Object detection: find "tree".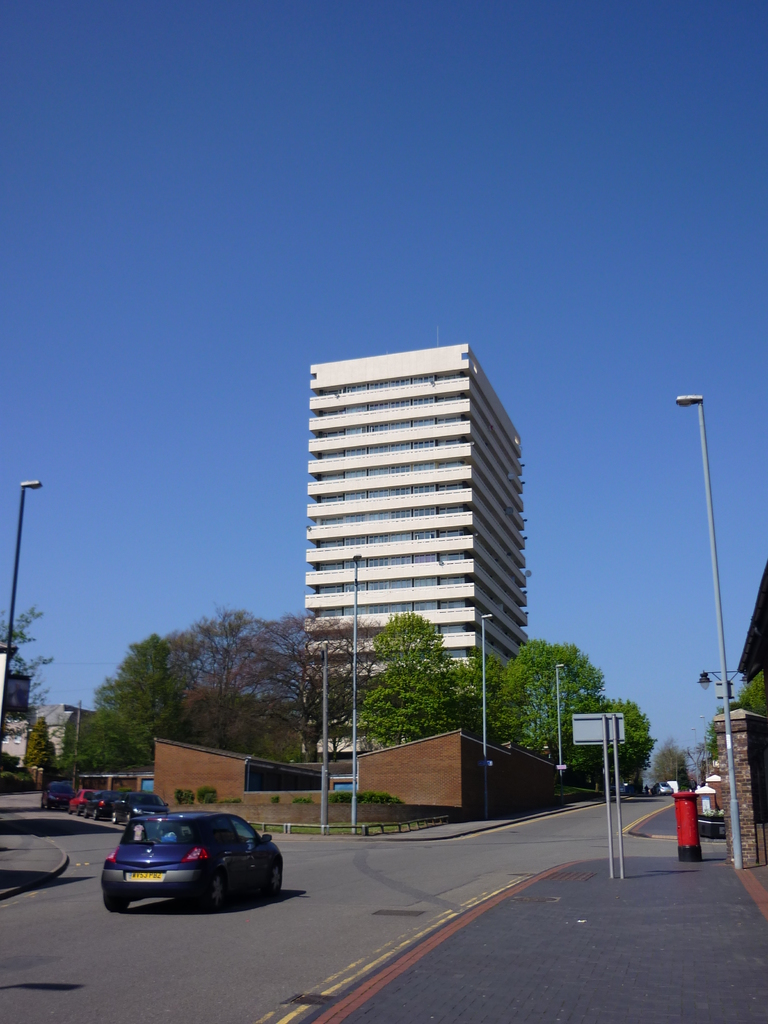
bbox(164, 611, 282, 754).
